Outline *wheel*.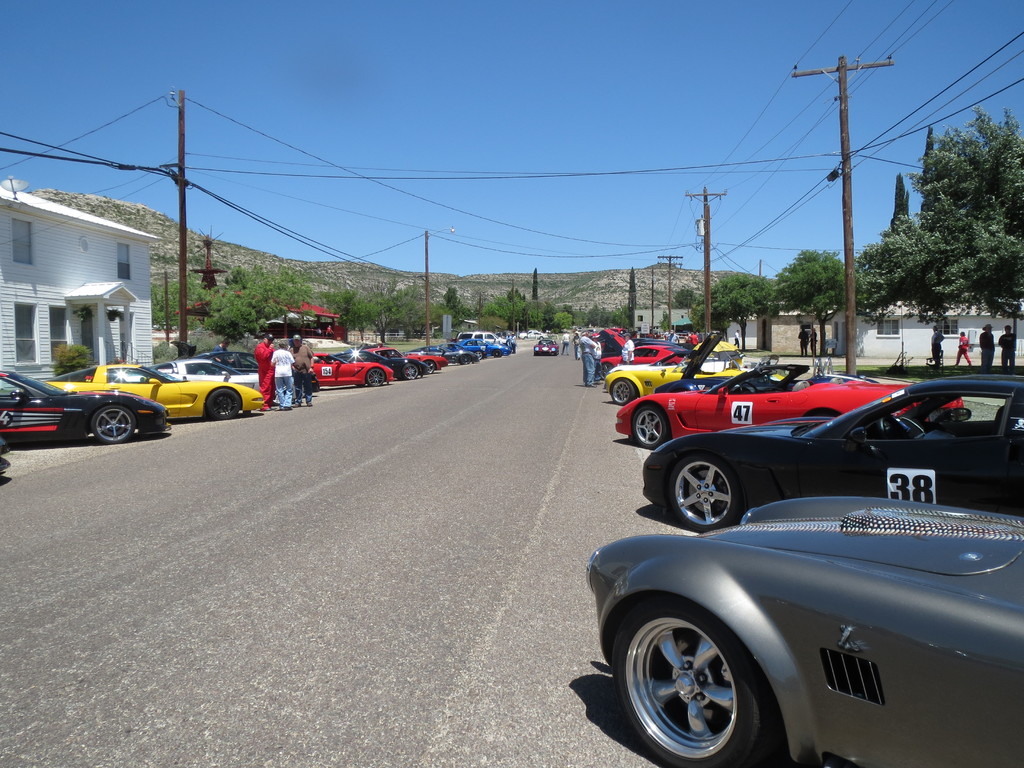
Outline: region(627, 410, 675, 451).
